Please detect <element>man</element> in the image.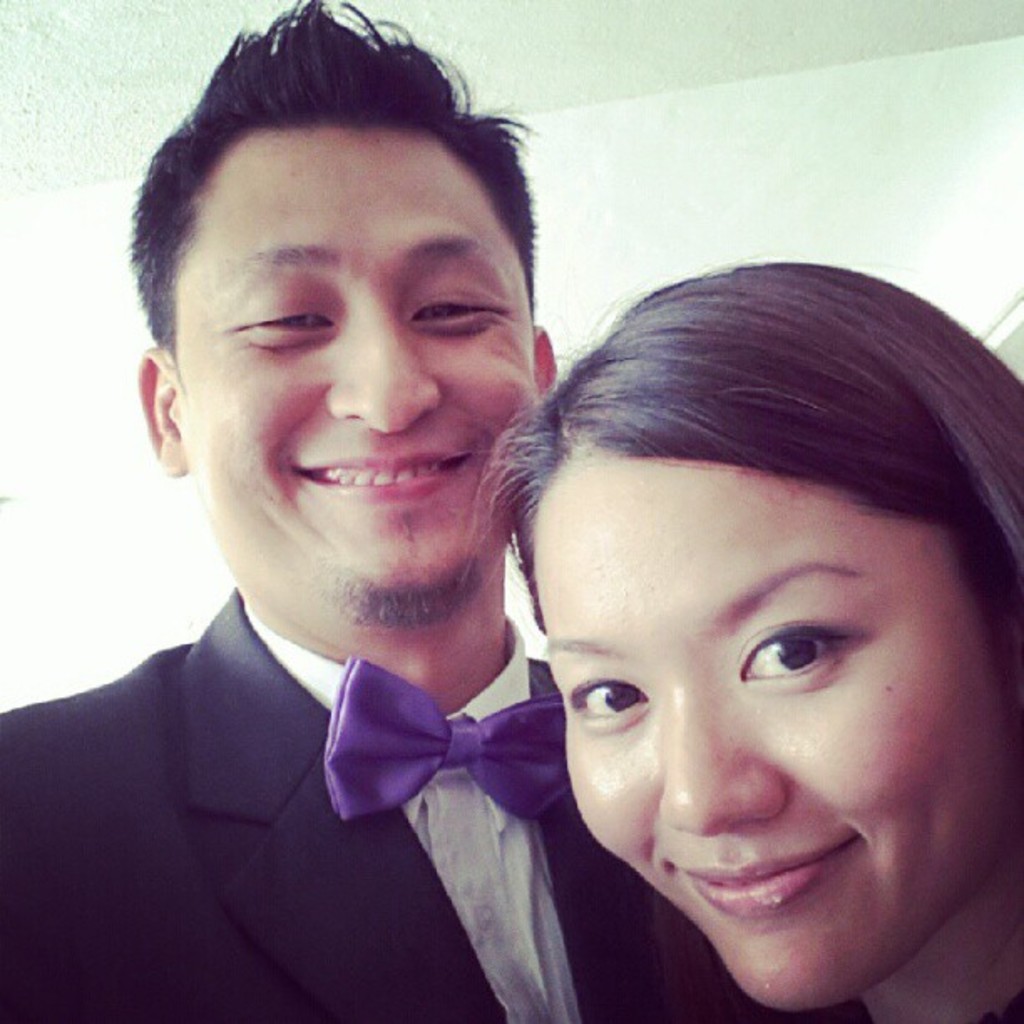
x1=0, y1=0, x2=880, y2=1022.
